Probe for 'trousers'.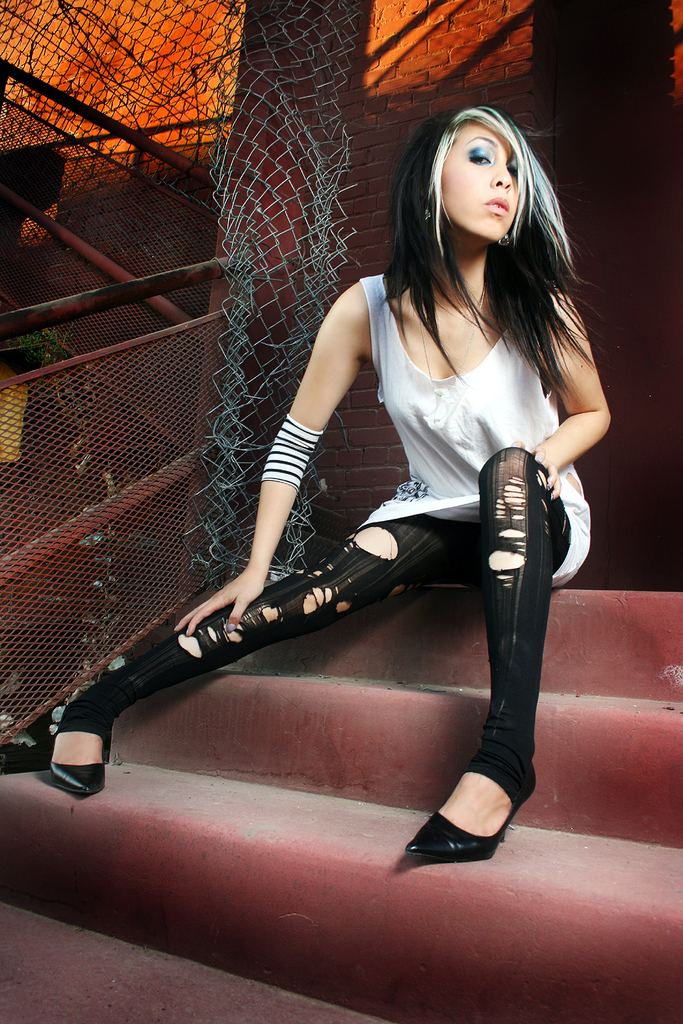
Probe result: {"x1": 133, "y1": 525, "x2": 546, "y2": 849}.
